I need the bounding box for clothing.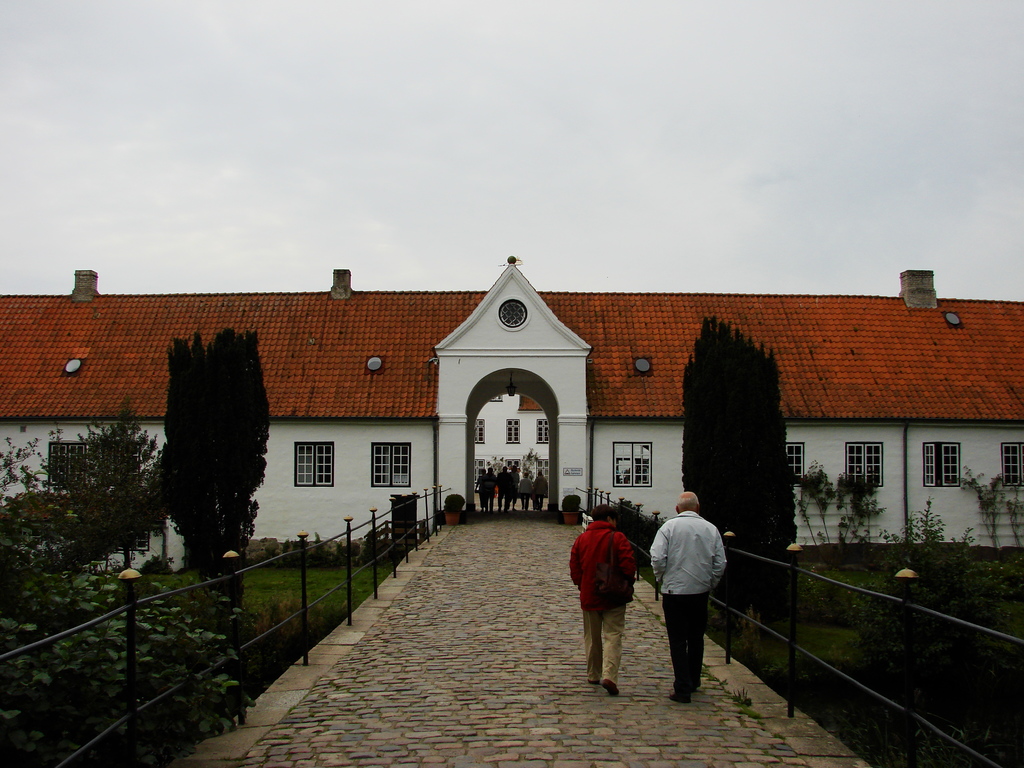
Here it is: region(646, 500, 704, 685).
